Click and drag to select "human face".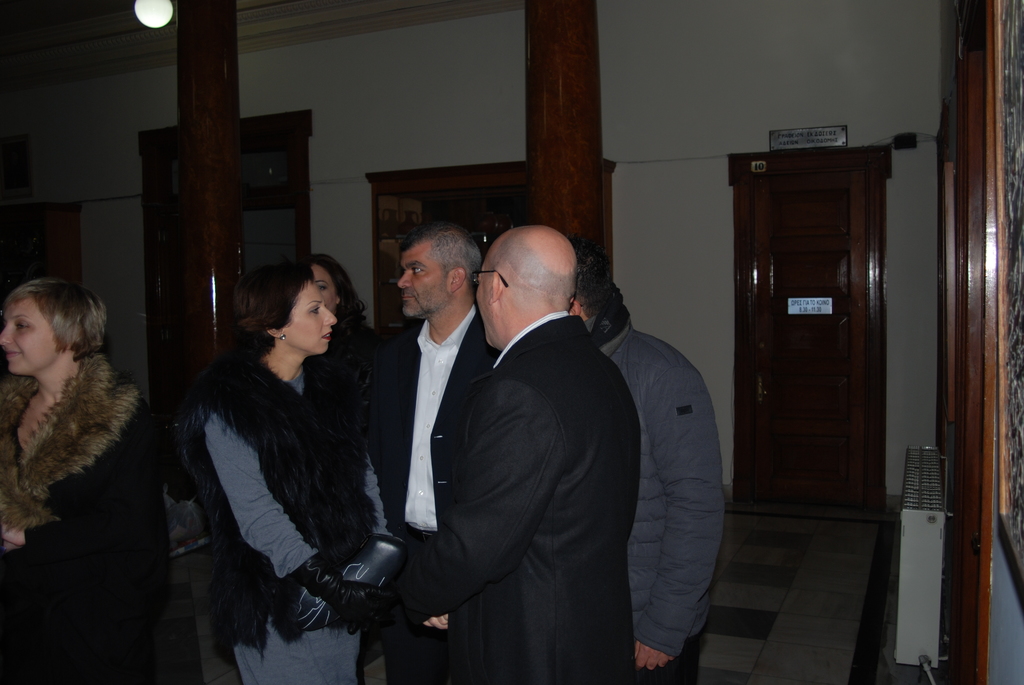
Selection: l=396, t=244, r=444, b=319.
